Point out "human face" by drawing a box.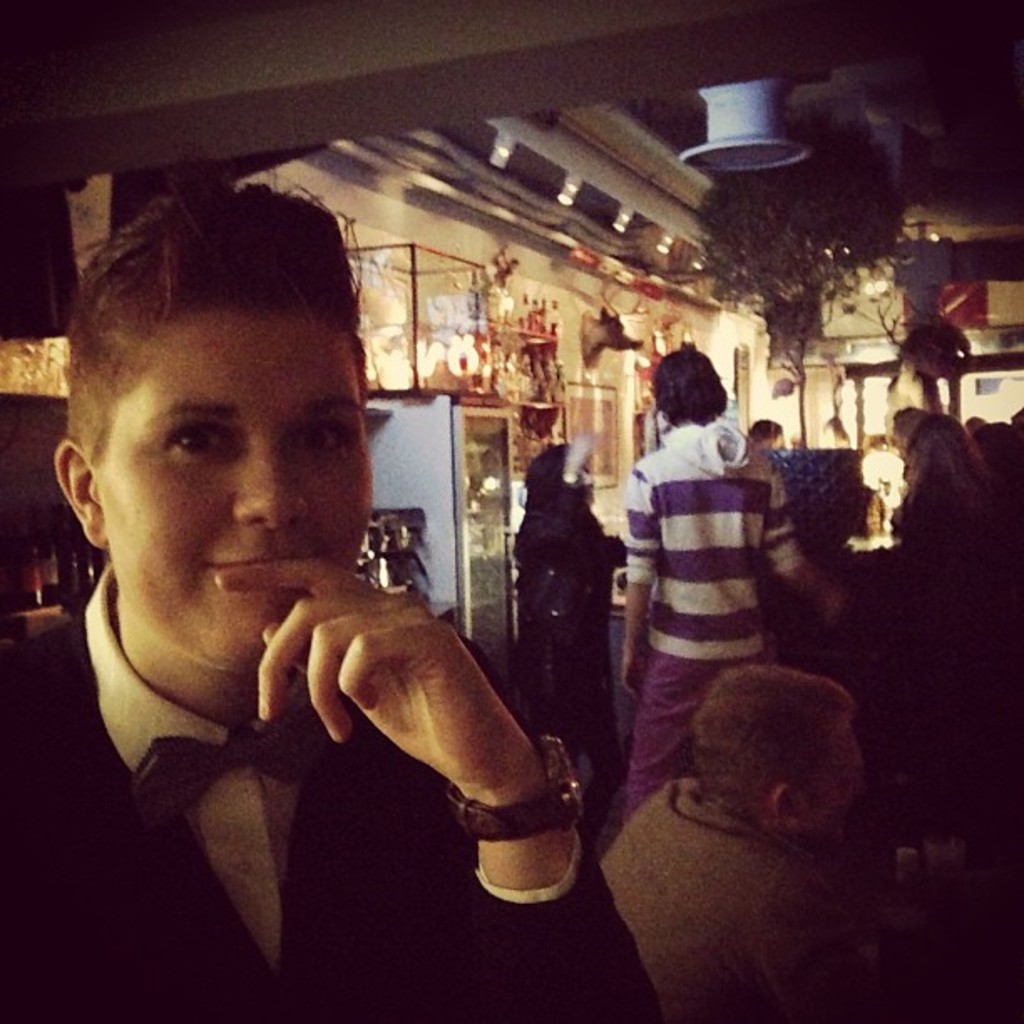
left=95, top=305, right=370, bottom=676.
